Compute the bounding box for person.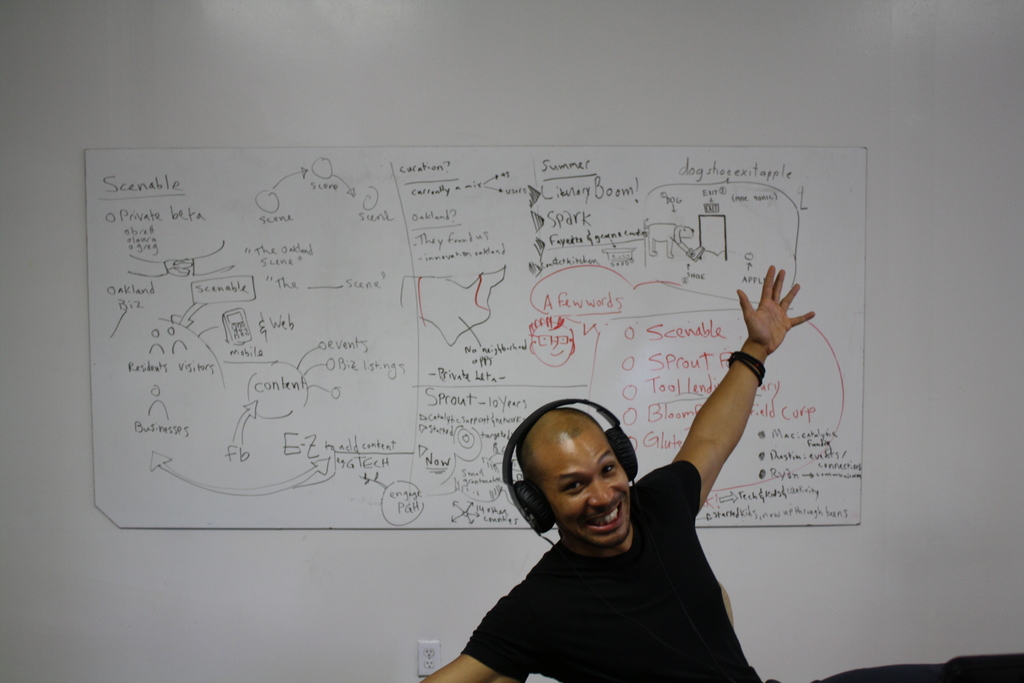
select_region(410, 263, 823, 682).
